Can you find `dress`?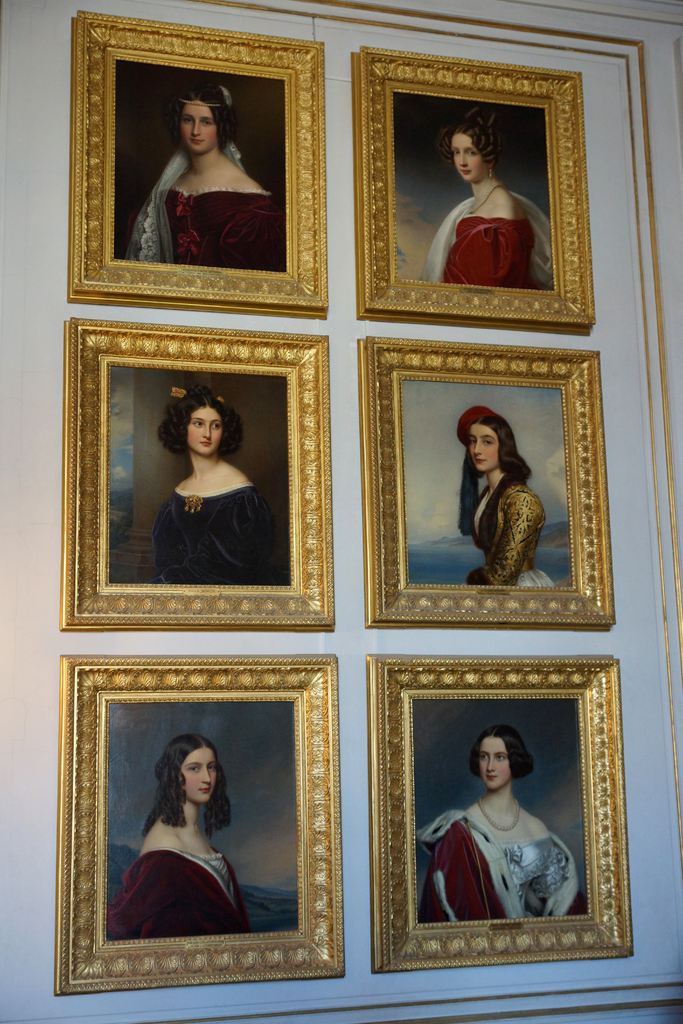
Yes, bounding box: locate(153, 485, 274, 590).
